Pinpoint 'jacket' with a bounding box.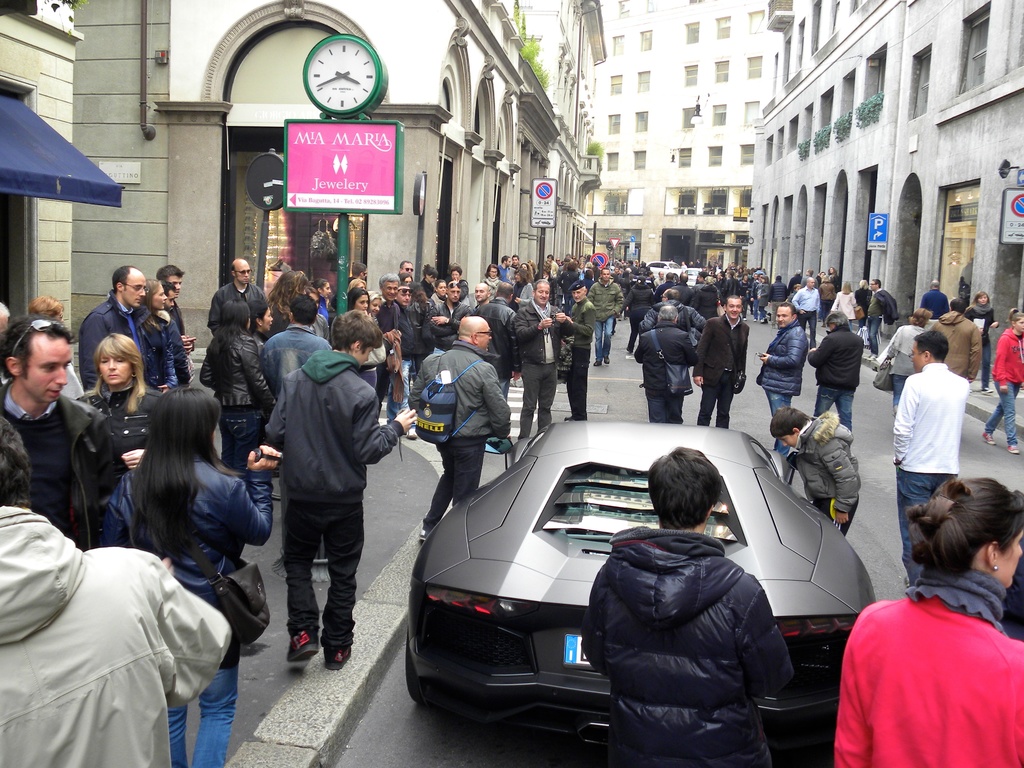
rect(195, 329, 282, 410).
